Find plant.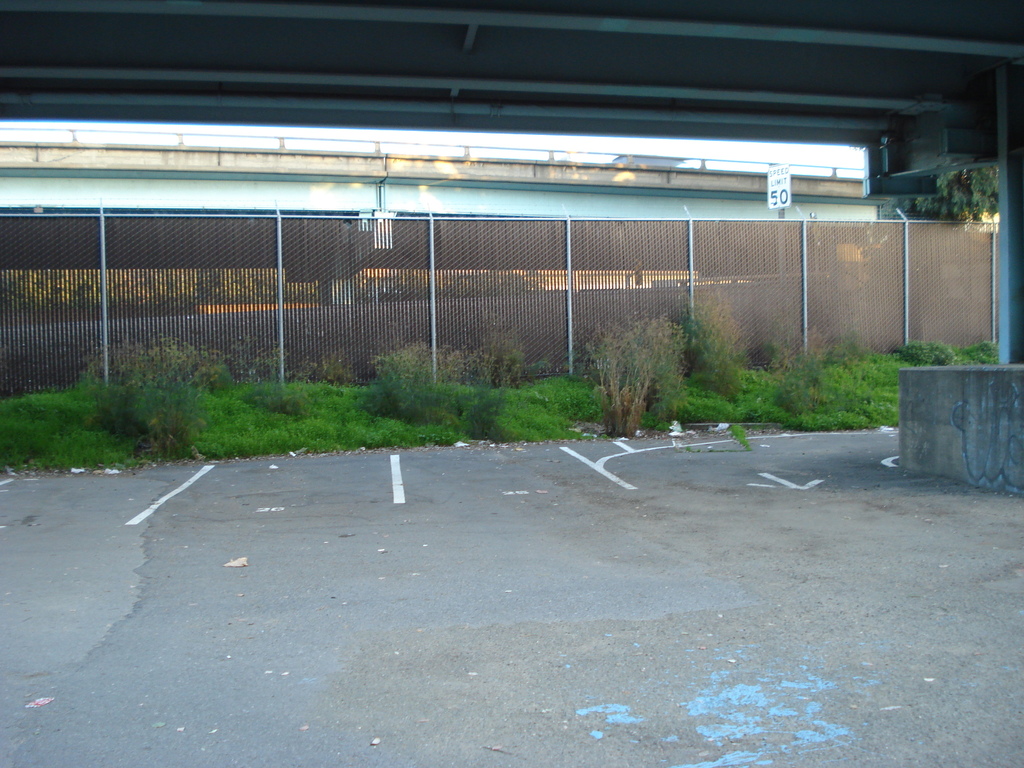
(left=909, top=166, right=1000, bottom=225).
